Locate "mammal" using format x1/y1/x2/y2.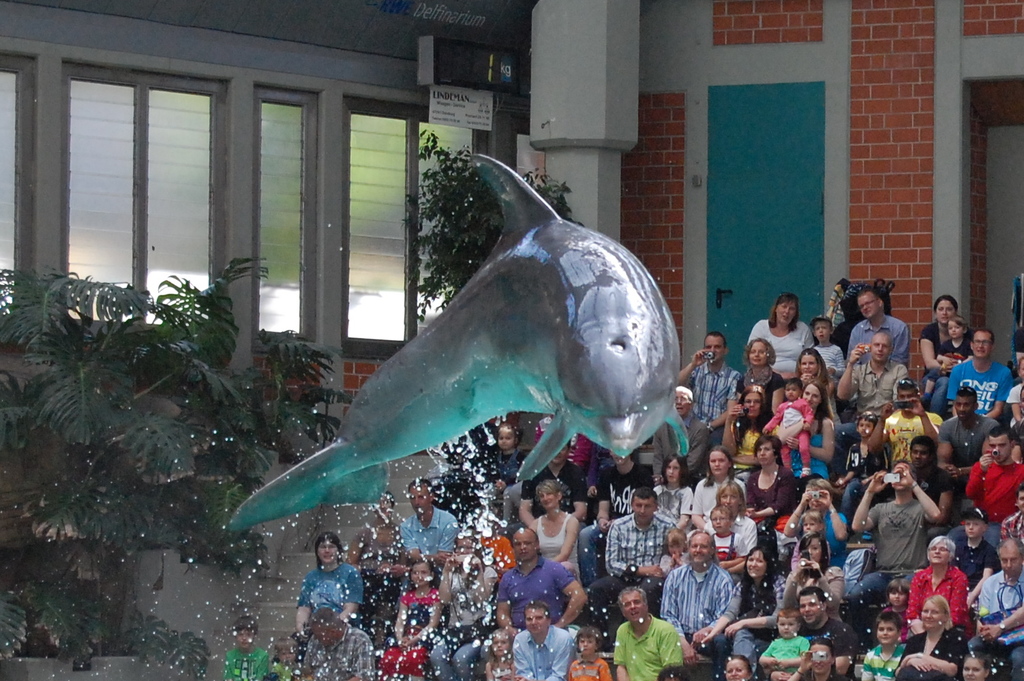
532/409/592/474.
